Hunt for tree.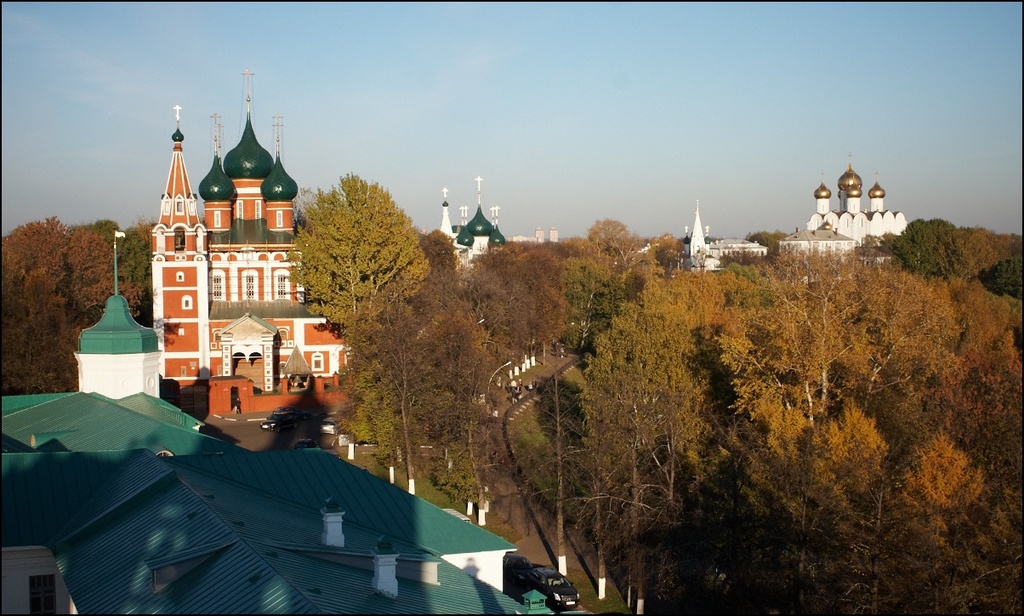
Hunted down at BBox(287, 152, 419, 338).
